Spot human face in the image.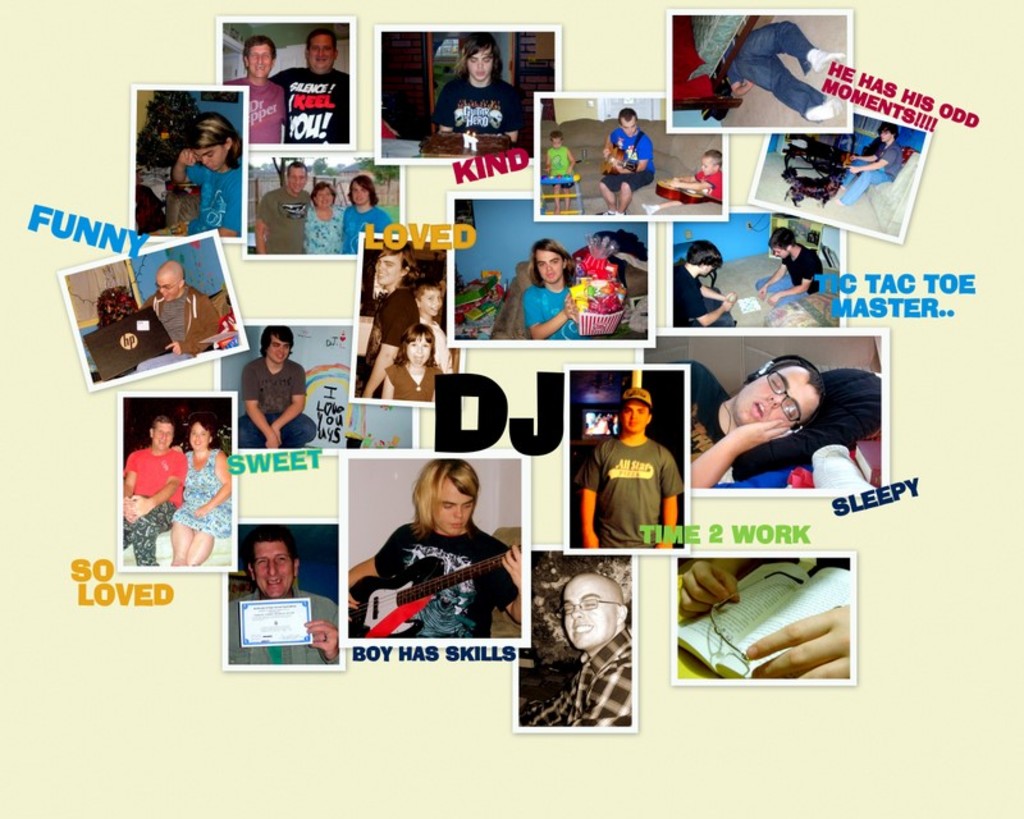
human face found at 736 362 822 431.
